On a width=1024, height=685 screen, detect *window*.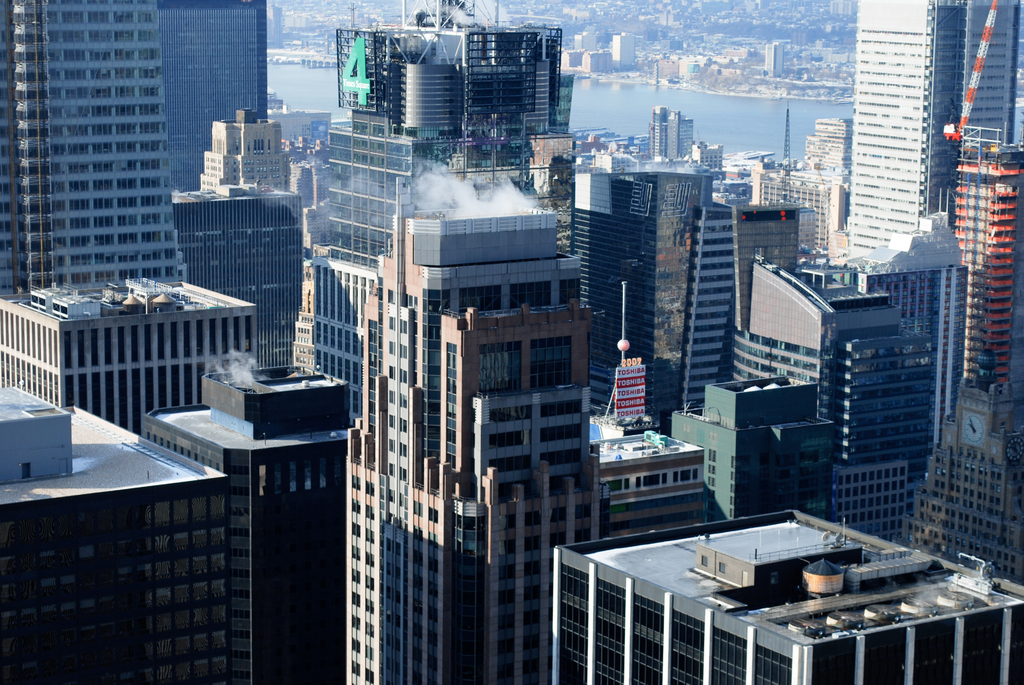
(428, 579, 439, 599).
